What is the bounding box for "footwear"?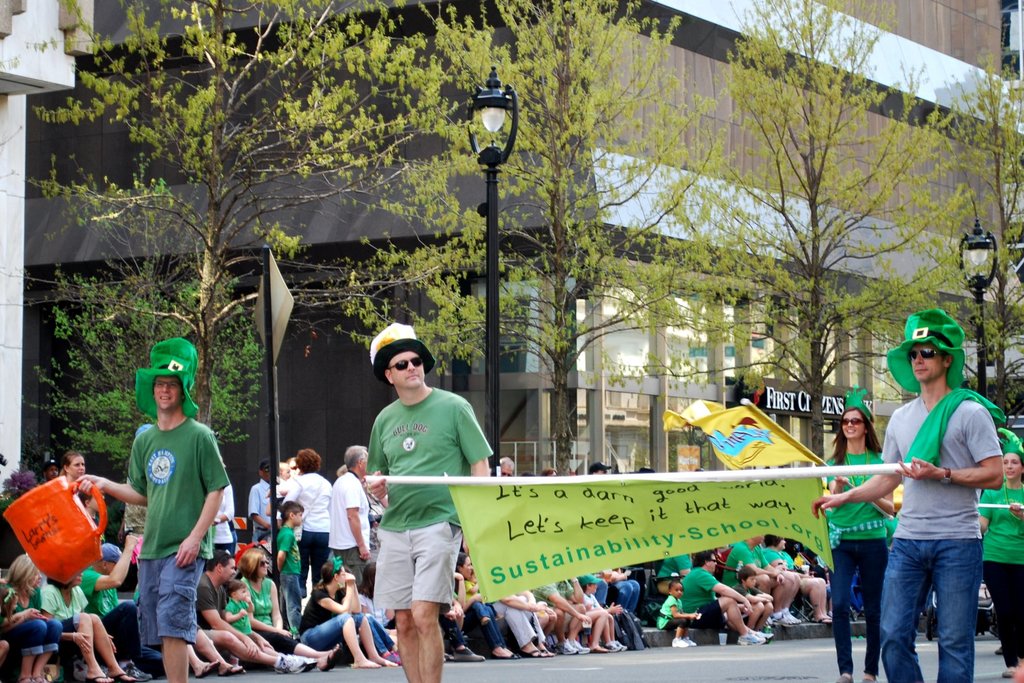
x1=539 y1=648 x2=554 y2=657.
